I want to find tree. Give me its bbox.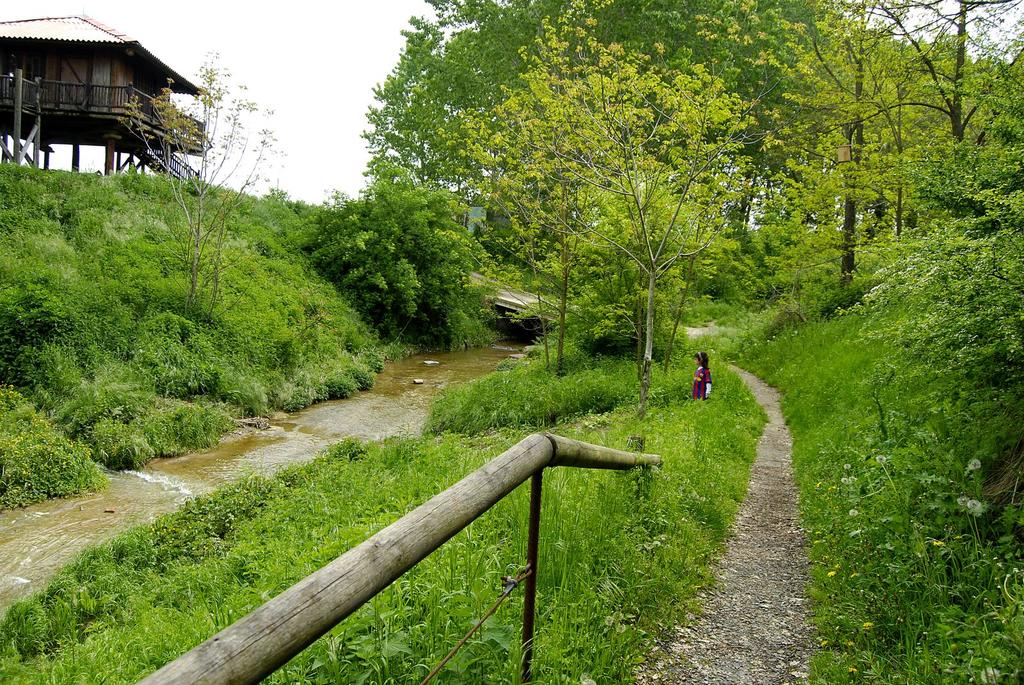
816, 0, 1023, 253.
